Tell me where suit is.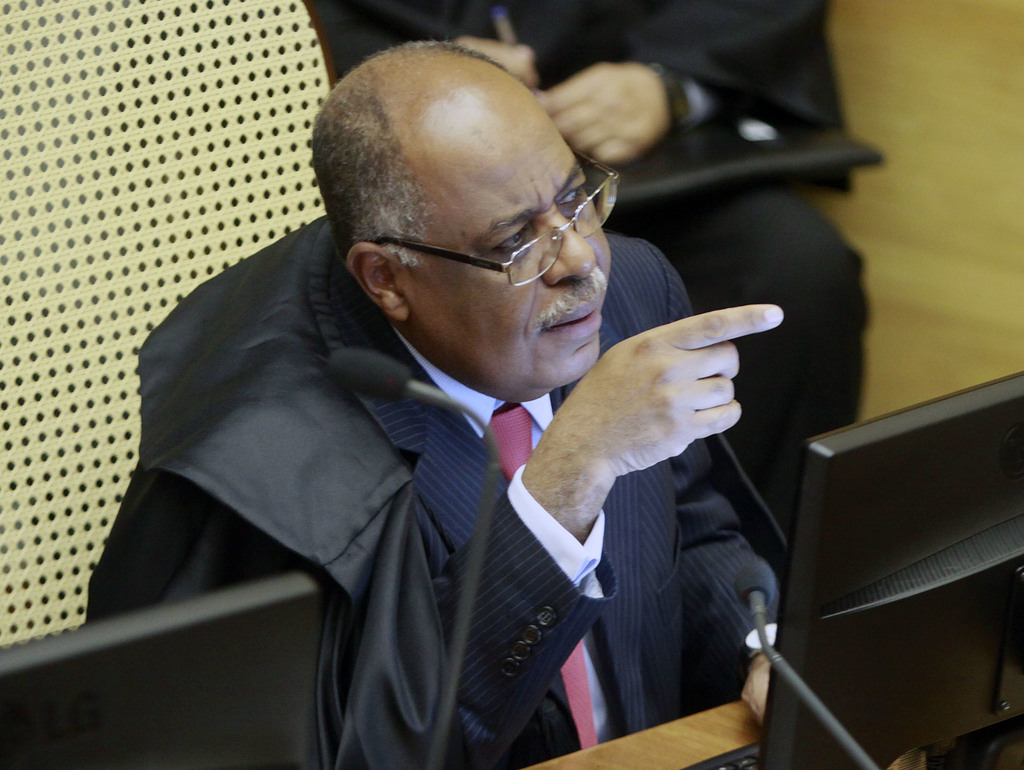
suit is at (x1=99, y1=156, x2=785, y2=753).
